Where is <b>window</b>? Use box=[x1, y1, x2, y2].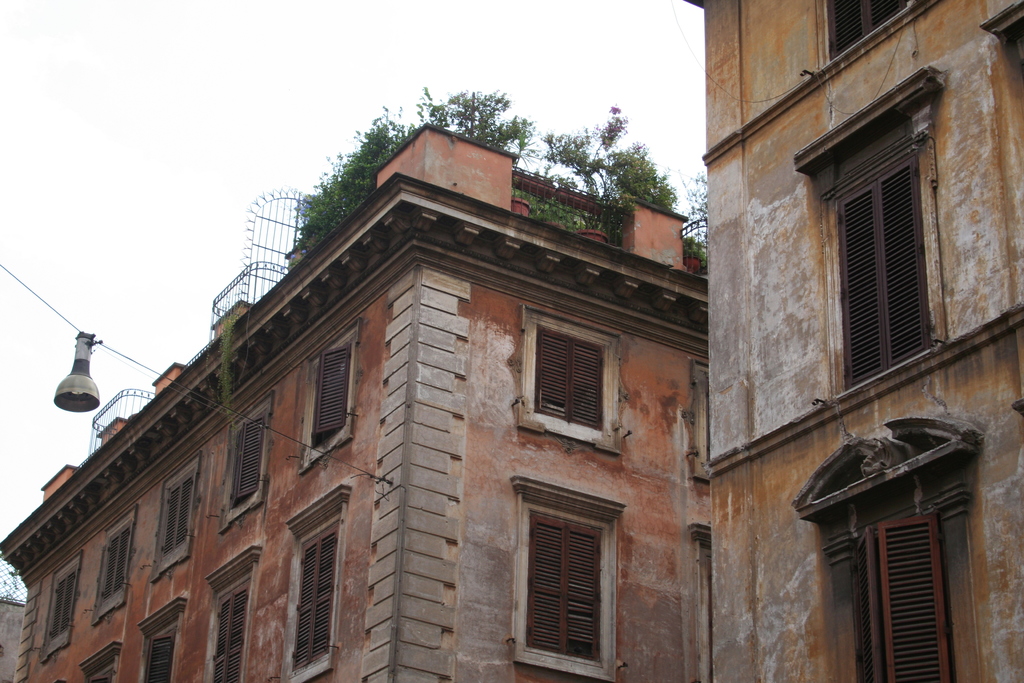
box=[280, 494, 355, 666].
